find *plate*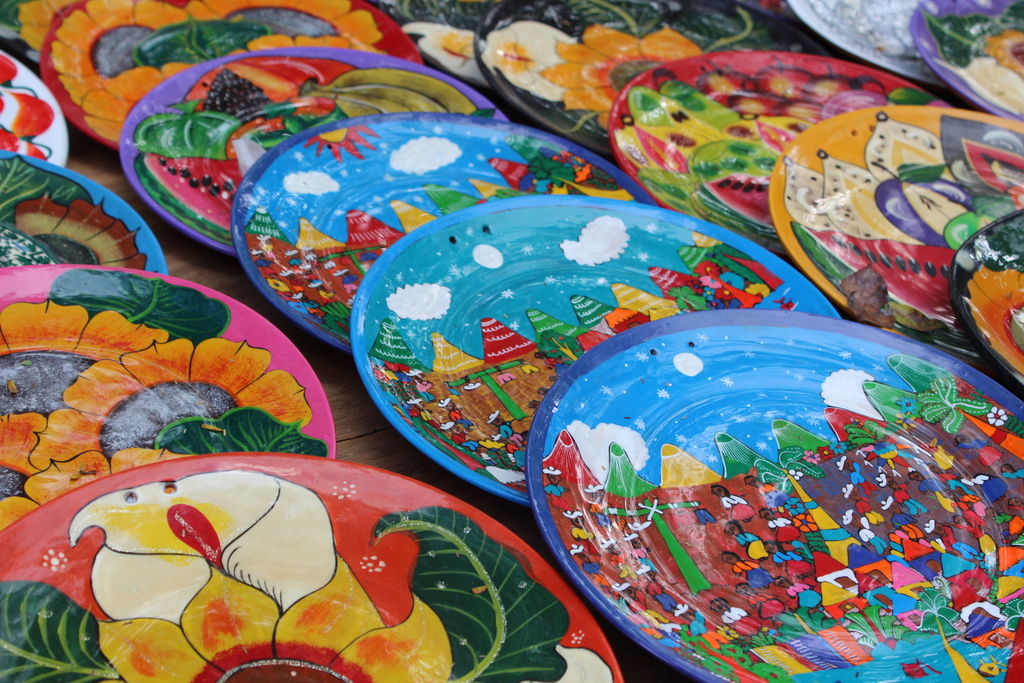
{"x1": 520, "y1": 311, "x2": 1023, "y2": 682}
